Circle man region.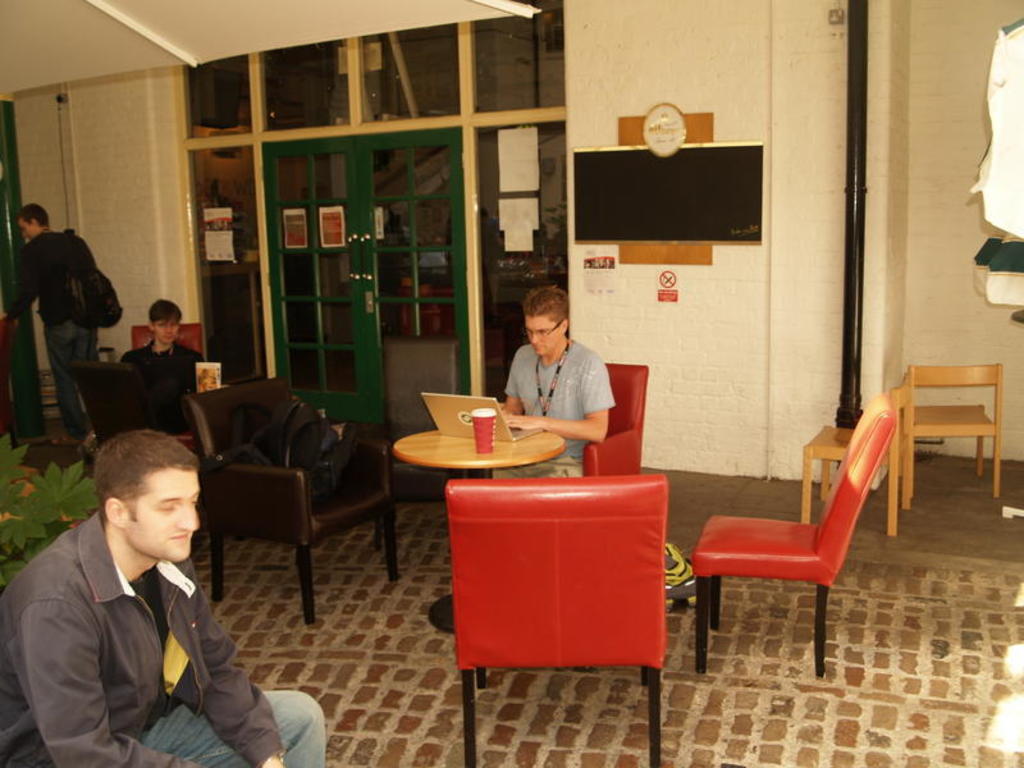
Region: [left=0, top=201, right=101, bottom=448].
